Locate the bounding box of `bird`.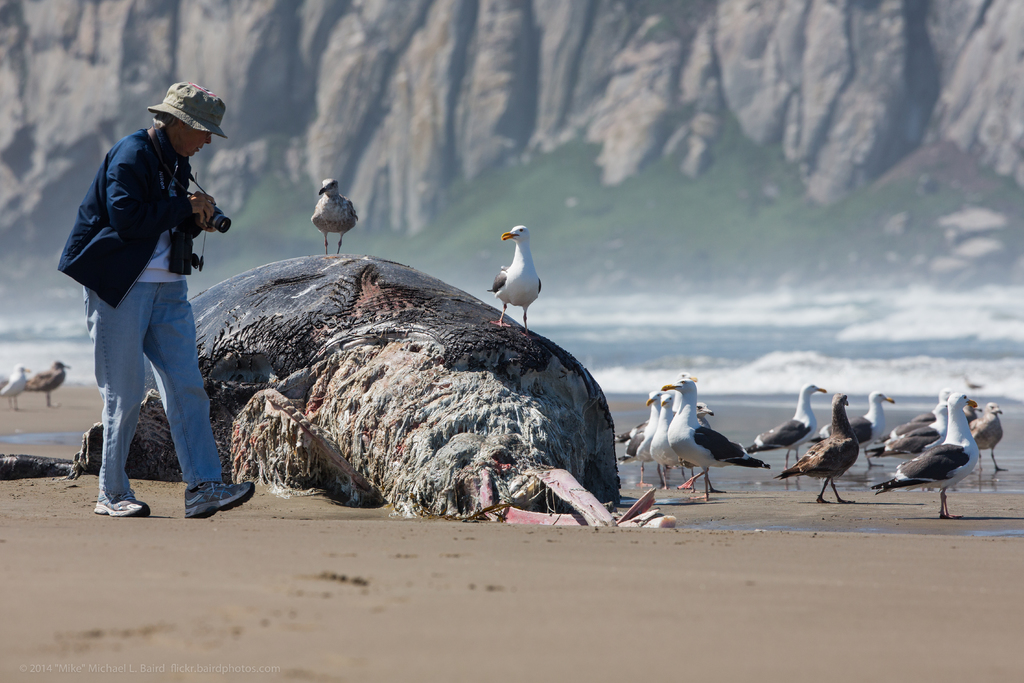
Bounding box: <region>739, 379, 827, 473</region>.
